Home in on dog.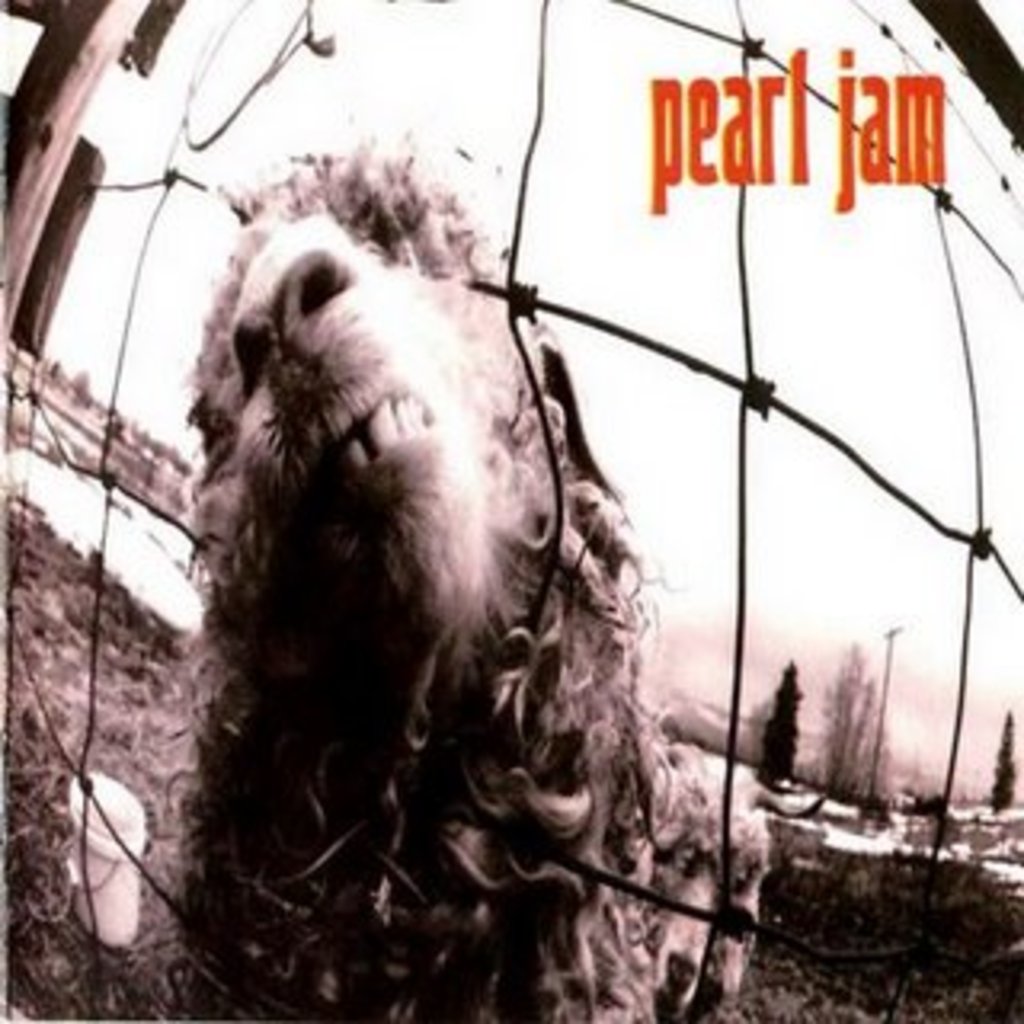
Homed in at bbox=(653, 739, 771, 1021).
